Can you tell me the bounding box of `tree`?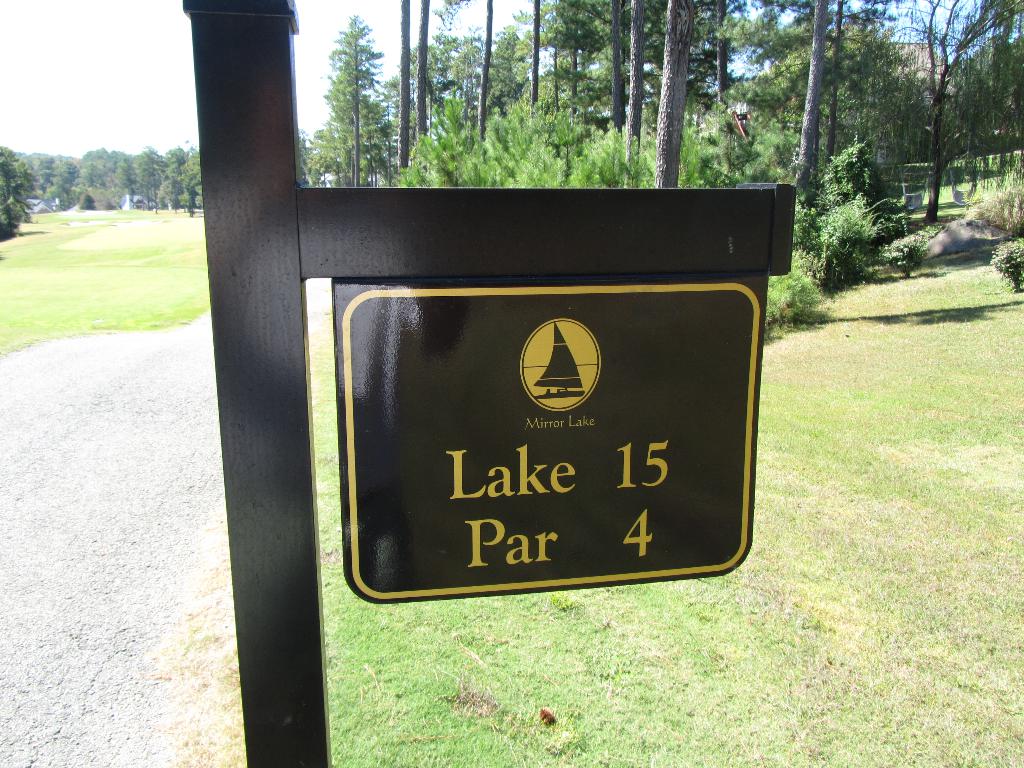
716:0:736:99.
